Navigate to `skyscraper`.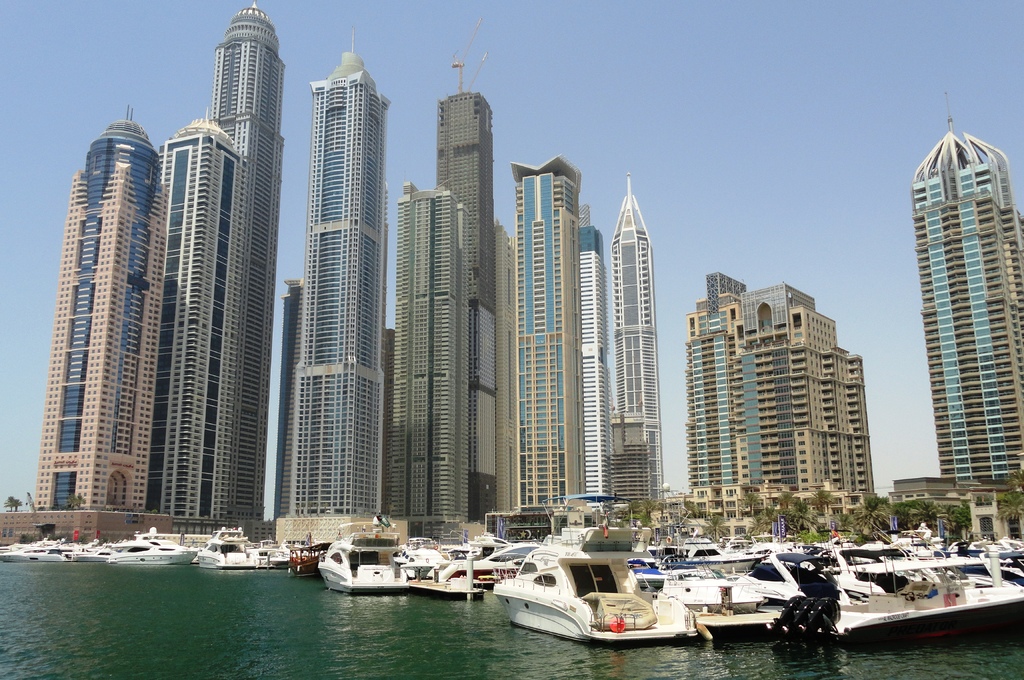
Navigation target: (x1=608, y1=171, x2=671, y2=505).
